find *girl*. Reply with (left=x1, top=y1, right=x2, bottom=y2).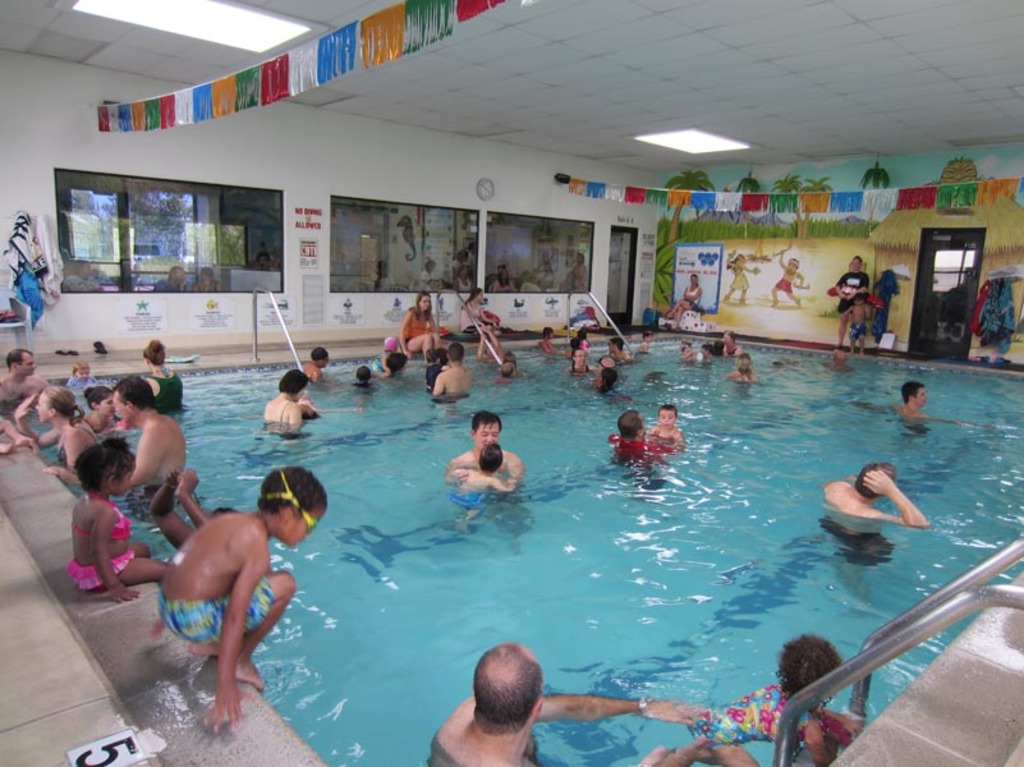
(left=89, top=389, right=112, bottom=437).
